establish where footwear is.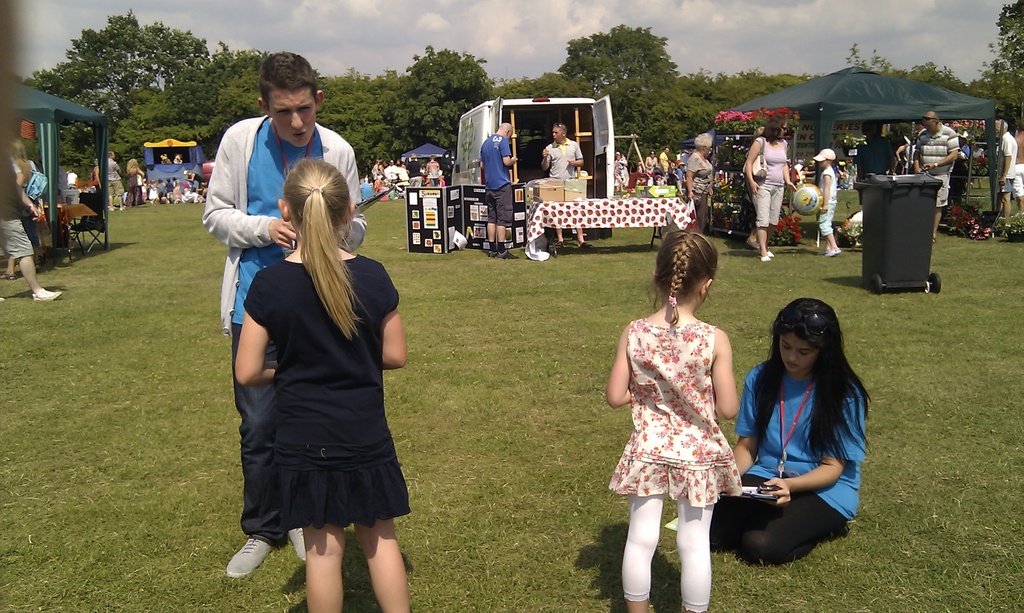
Established at x1=288 y1=528 x2=305 y2=562.
